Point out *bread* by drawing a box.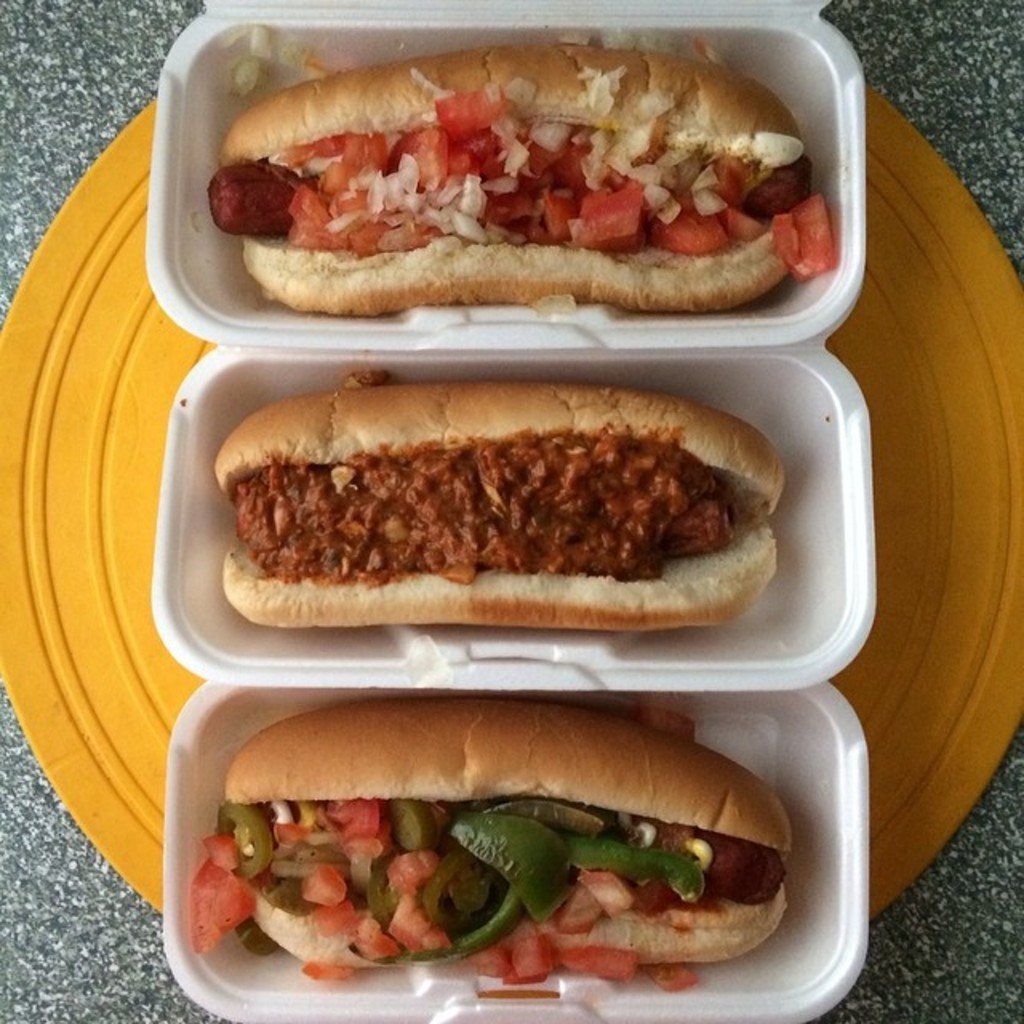
<region>230, 696, 800, 862</region>.
